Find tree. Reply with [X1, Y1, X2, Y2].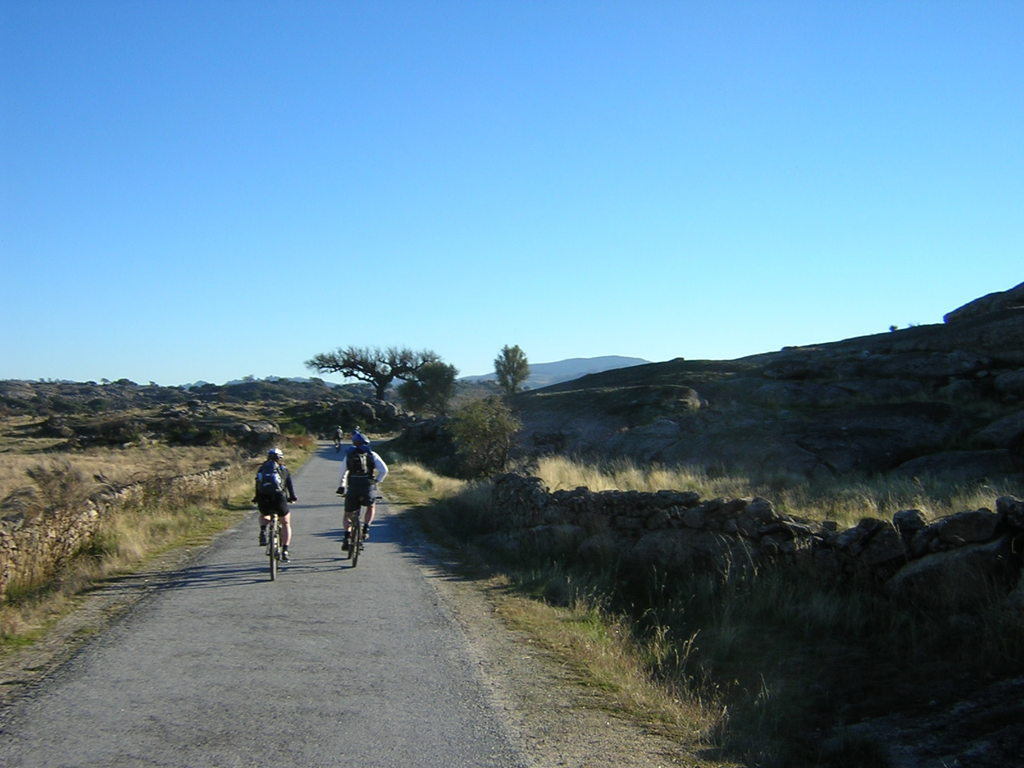
[492, 344, 532, 405].
